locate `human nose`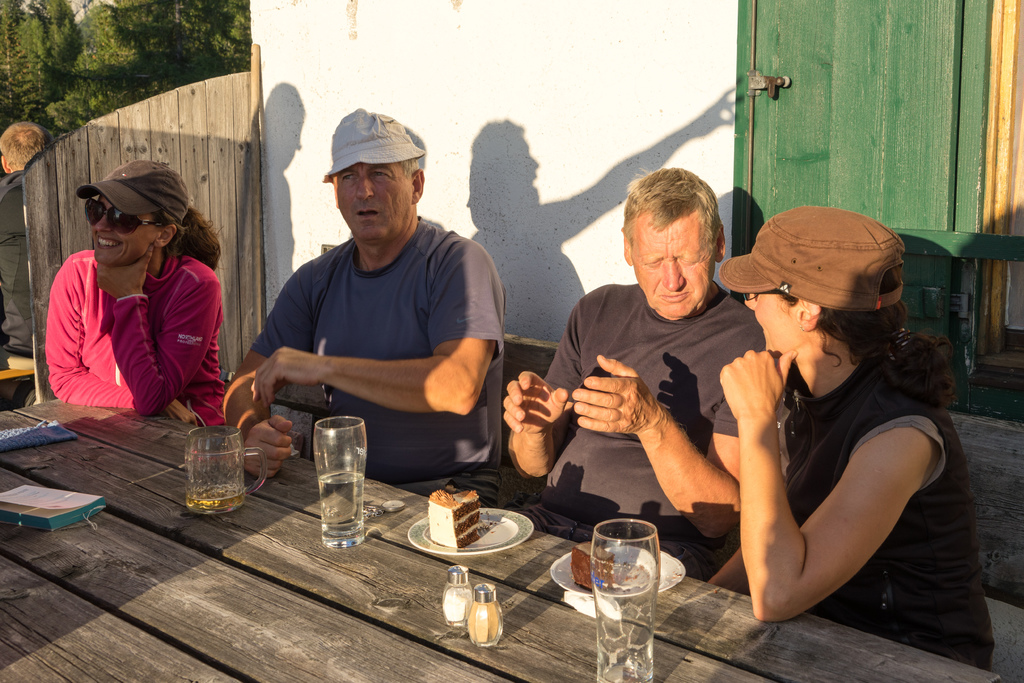
select_region(354, 174, 375, 201)
